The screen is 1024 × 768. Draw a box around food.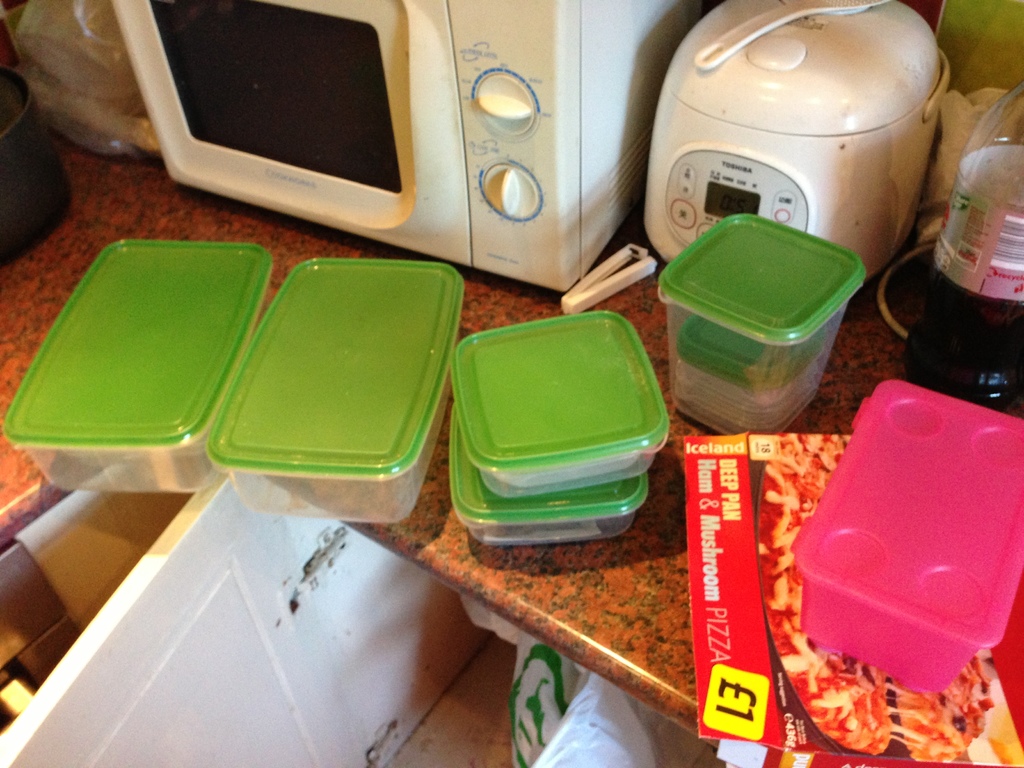
<region>744, 436, 987, 759</region>.
